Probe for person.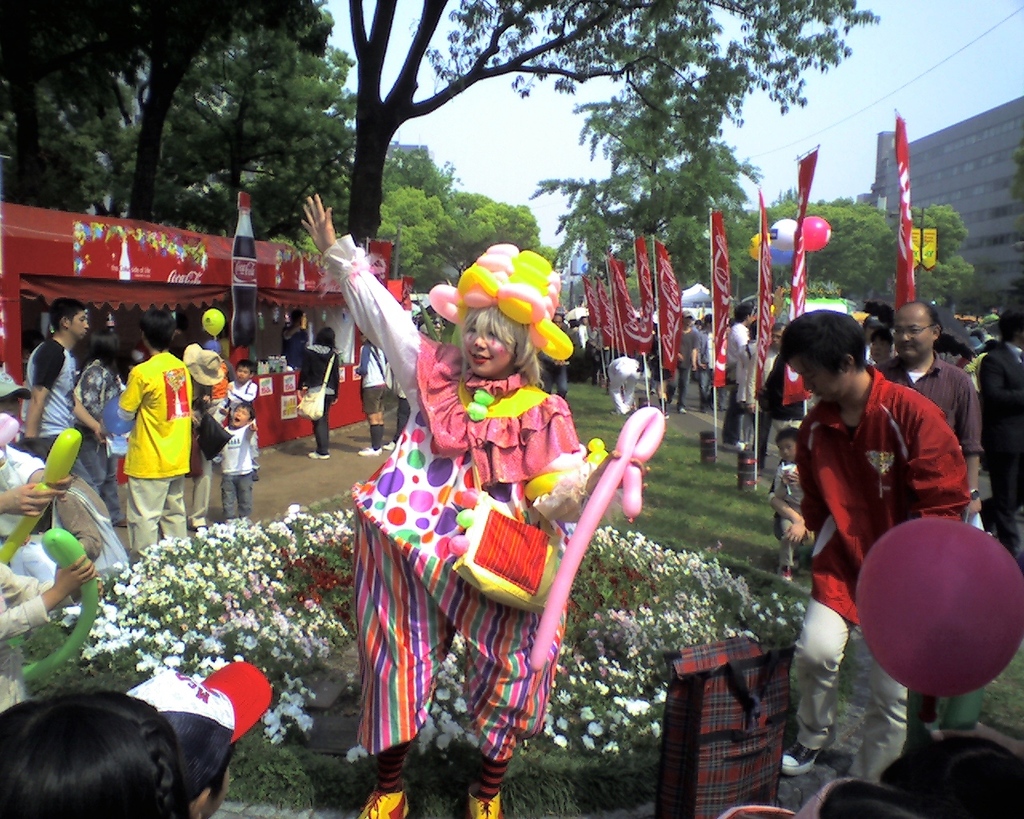
Probe result: bbox=(879, 302, 985, 517).
